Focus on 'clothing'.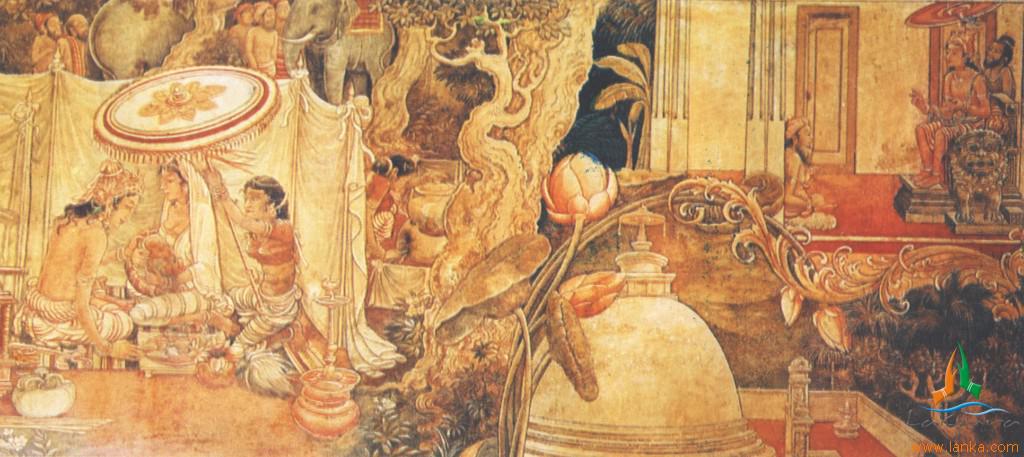
Focused at {"left": 920, "top": 68, "right": 991, "bottom": 160}.
